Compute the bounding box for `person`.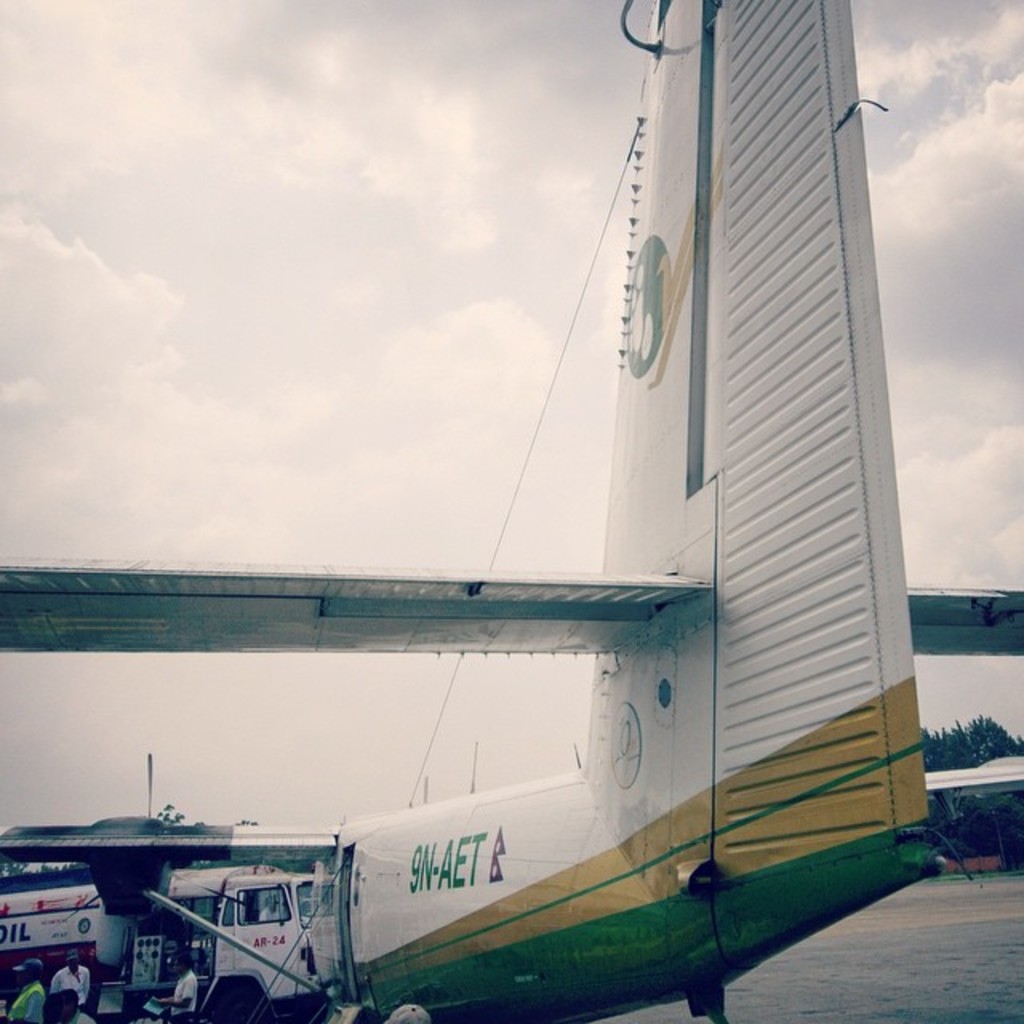
x1=3, y1=947, x2=46, y2=1022.
